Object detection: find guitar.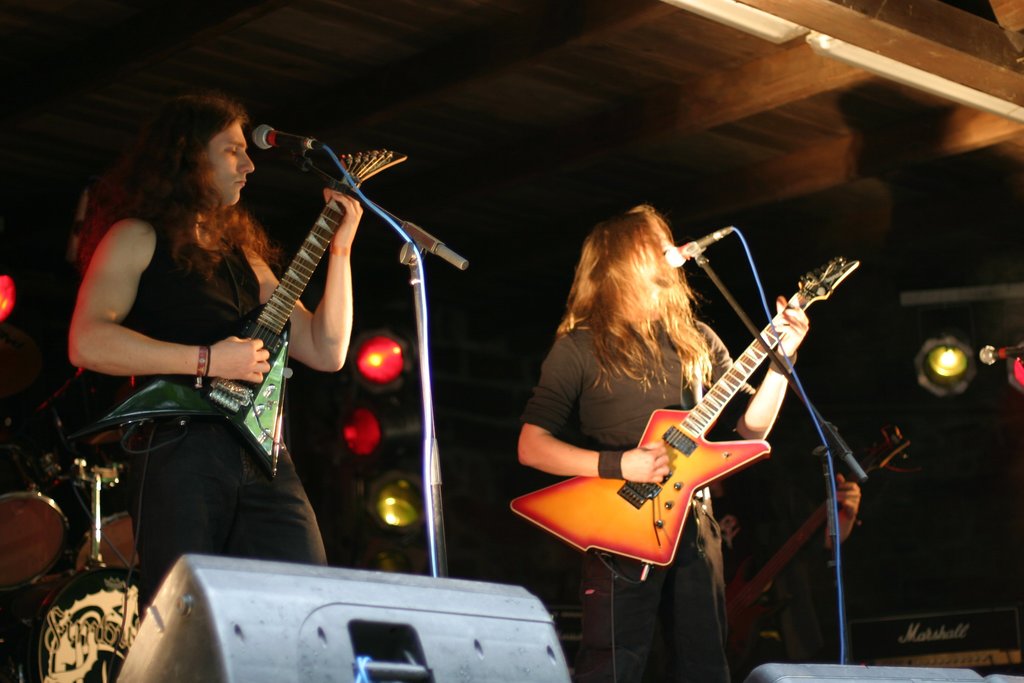
l=508, t=247, r=856, b=563.
